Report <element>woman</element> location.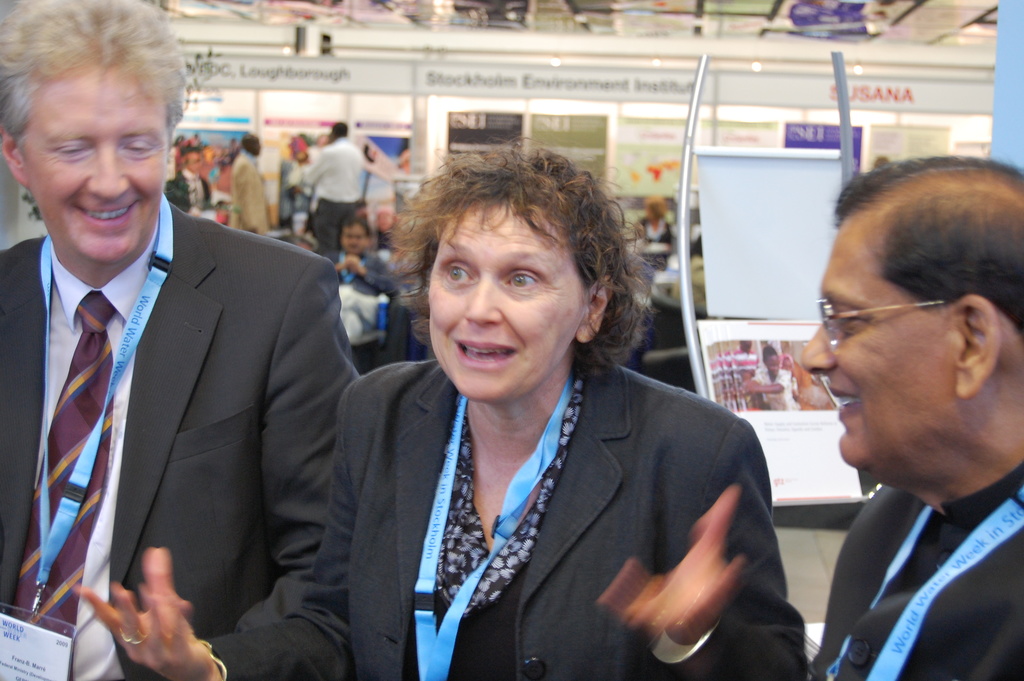
Report: (left=300, top=151, right=781, bottom=680).
